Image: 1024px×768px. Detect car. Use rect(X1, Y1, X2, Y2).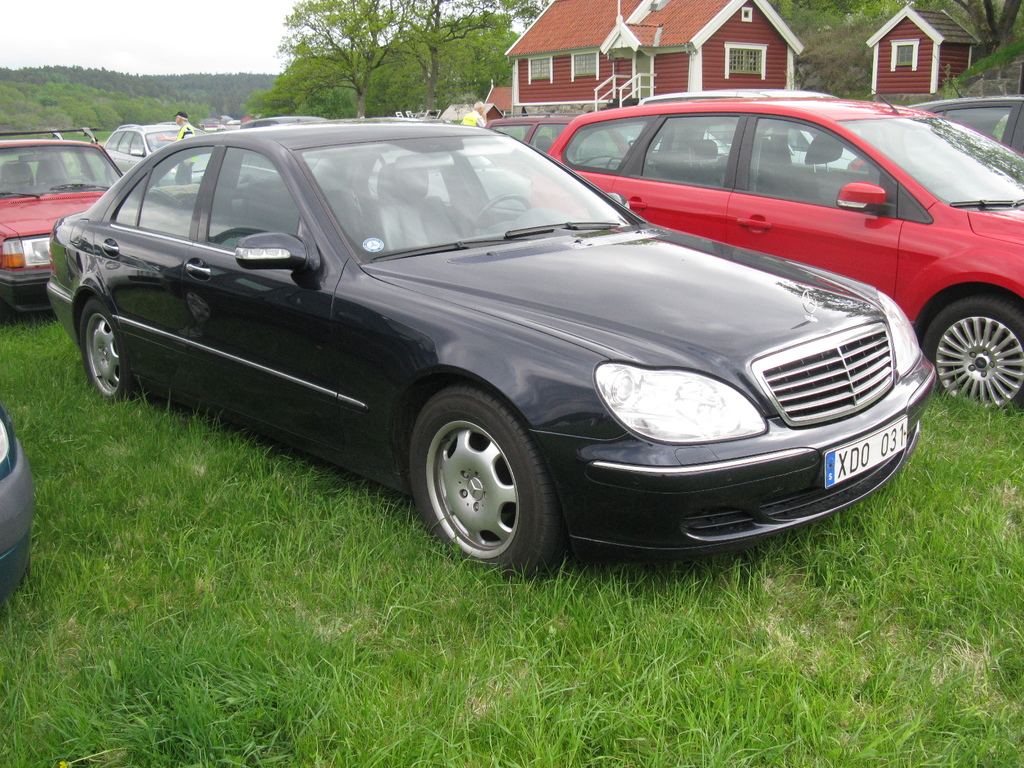
rect(57, 115, 897, 570).
